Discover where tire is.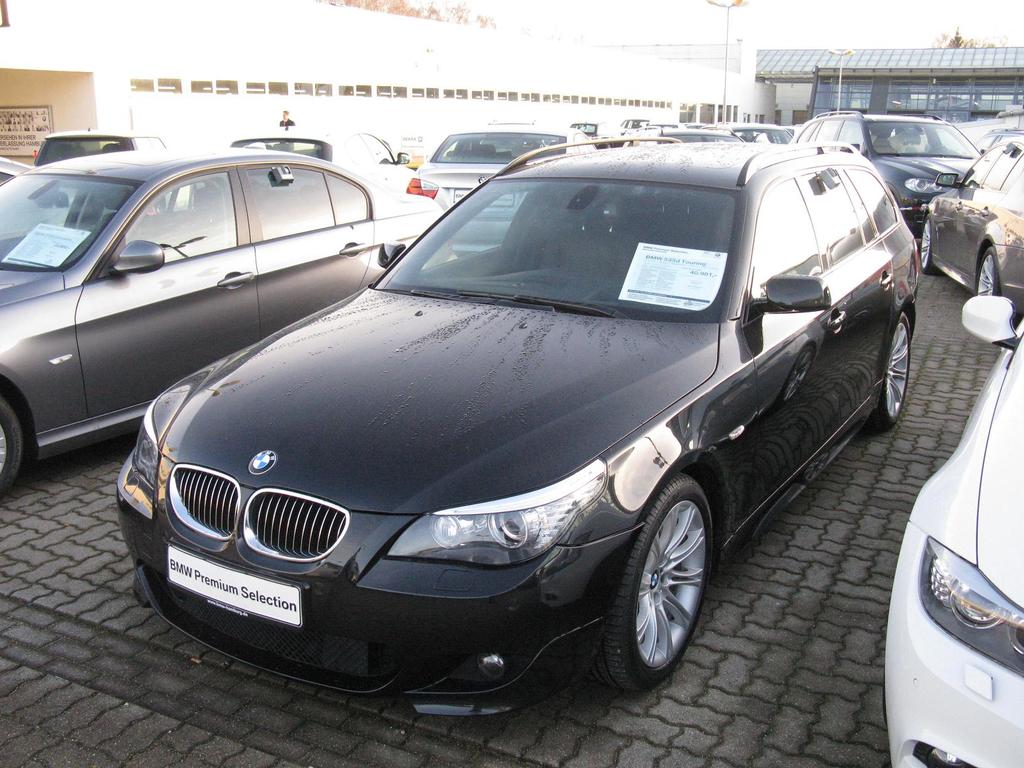
Discovered at (left=866, top=310, right=915, bottom=436).
